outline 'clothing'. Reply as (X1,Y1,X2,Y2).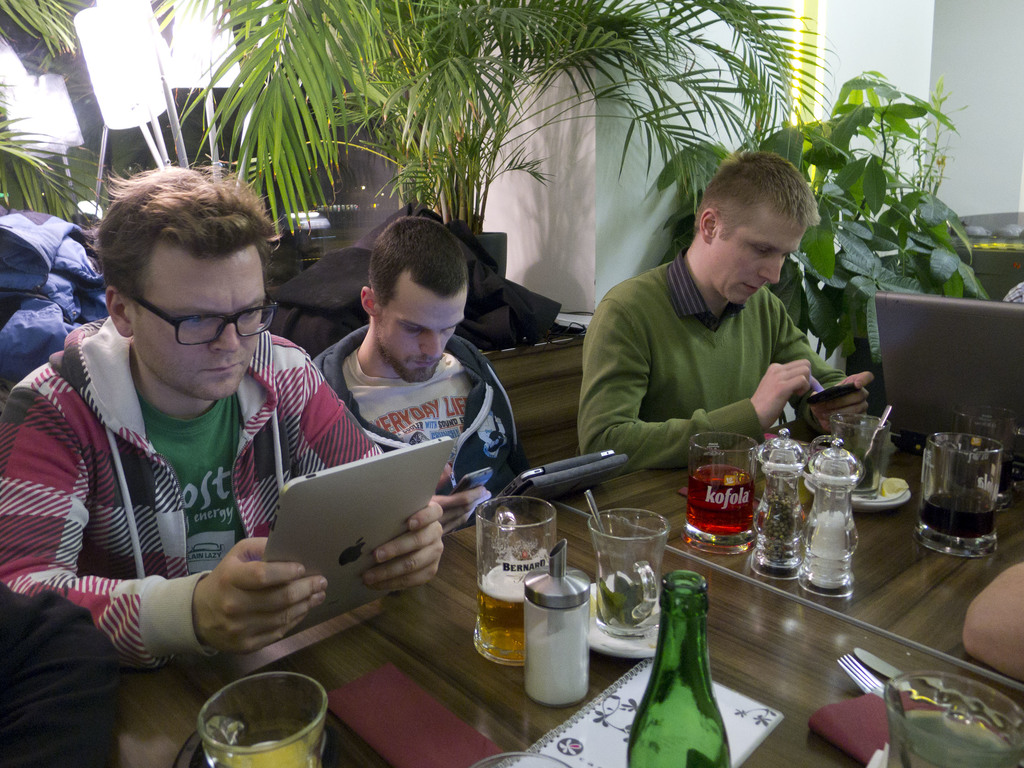
(0,584,128,767).
